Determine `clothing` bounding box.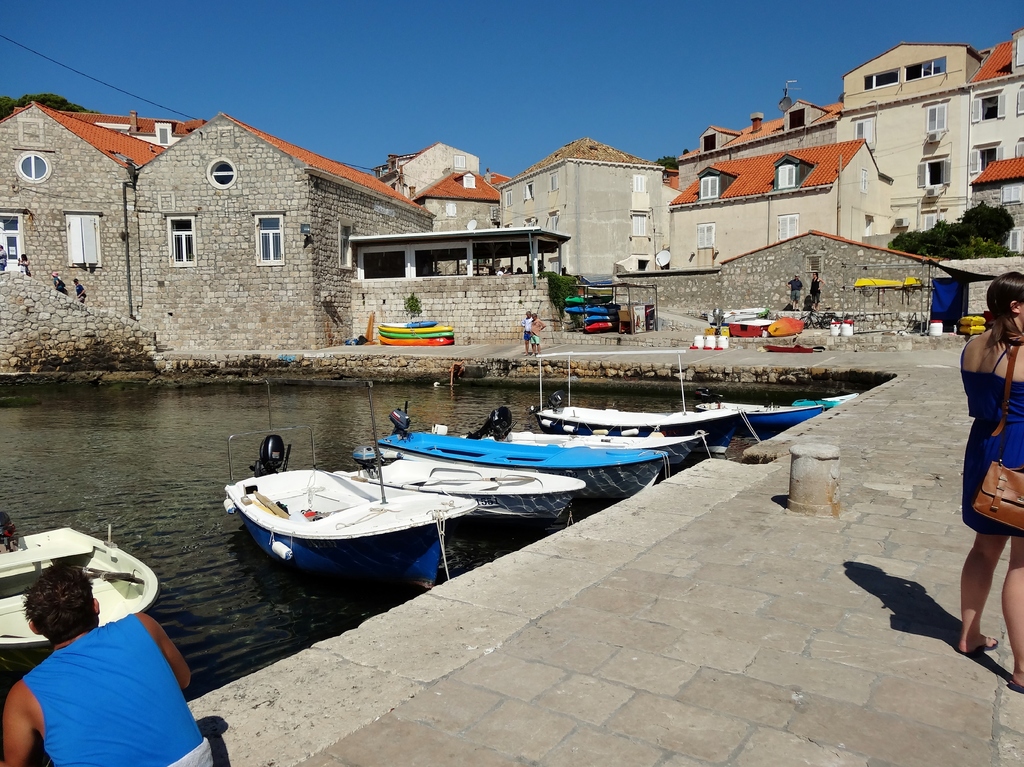
Determined: l=811, t=278, r=826, b=304.
